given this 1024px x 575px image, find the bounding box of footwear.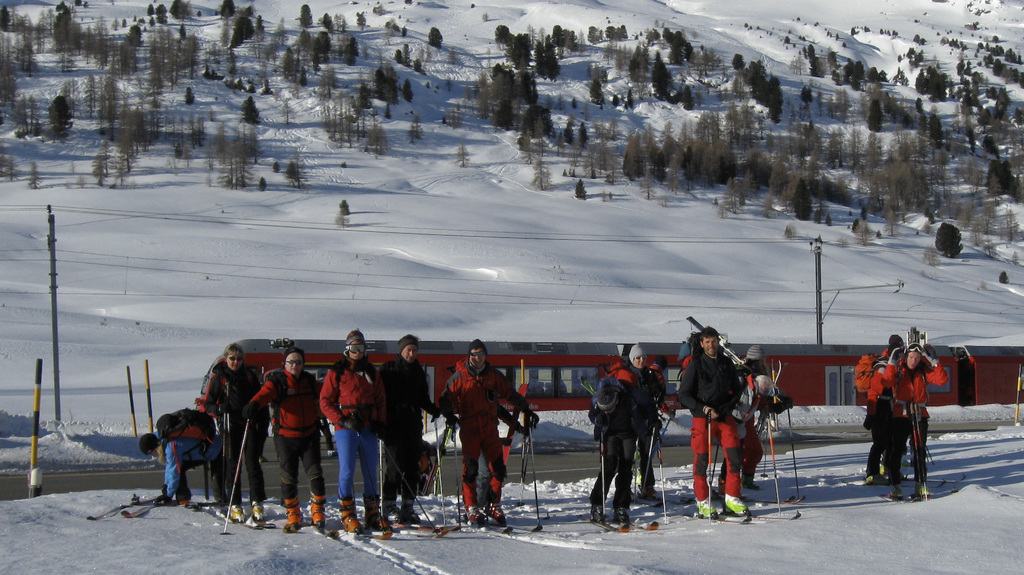
(x1=589, y1=497, x2=600, y2=522).
